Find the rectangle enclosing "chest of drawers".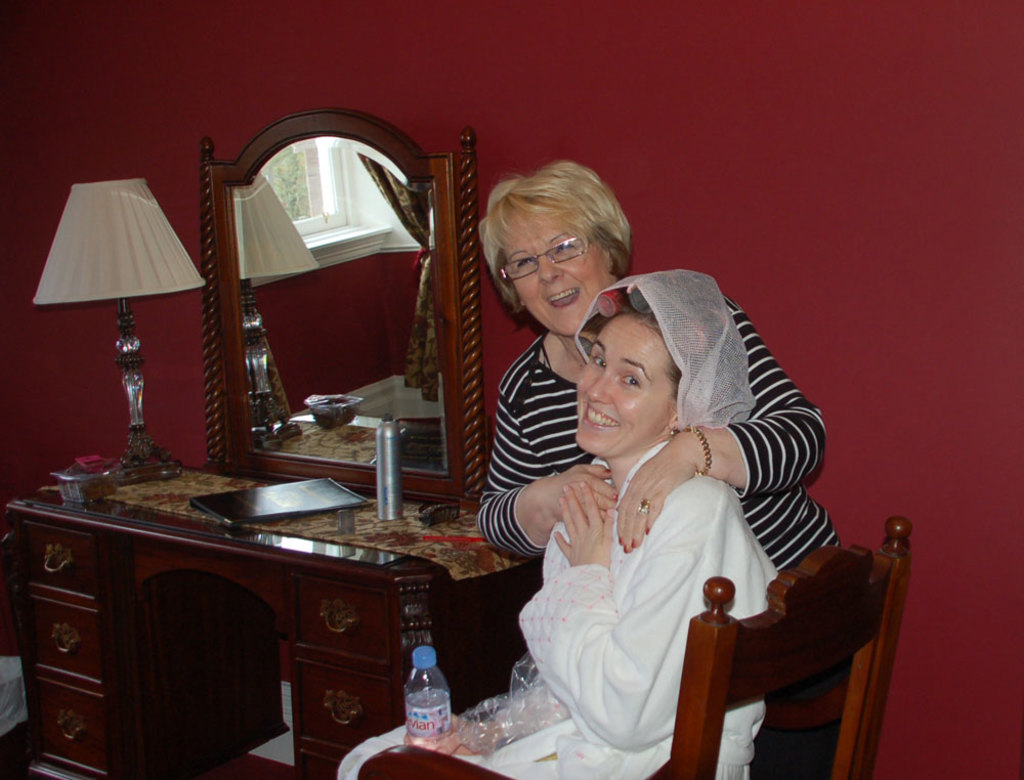
left=3, top=109, right=542, bottom=779.
